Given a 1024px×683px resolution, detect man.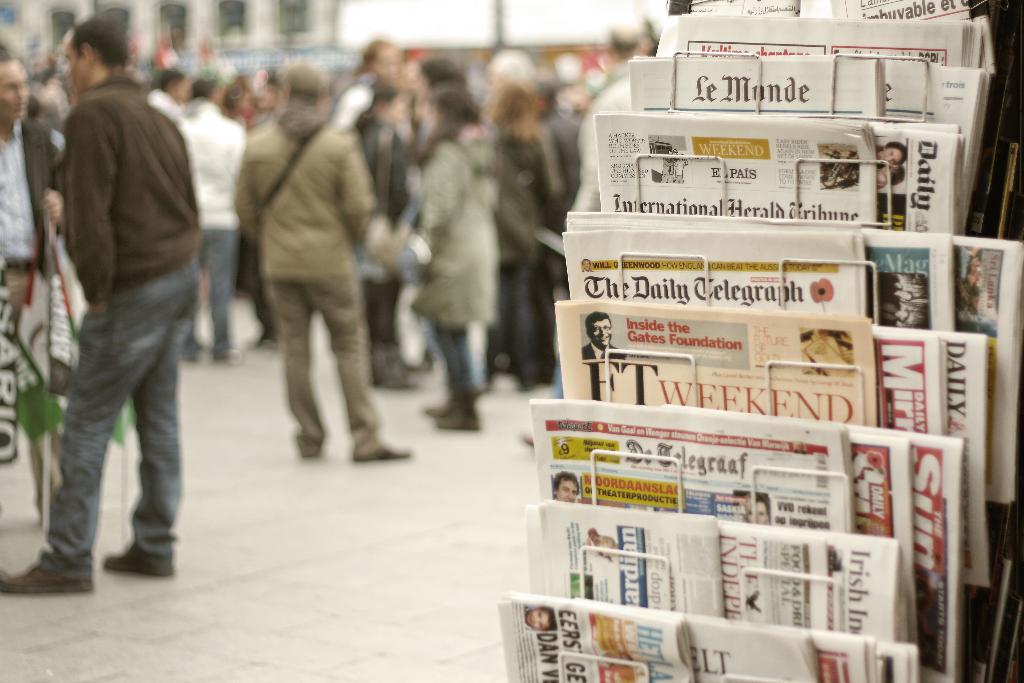
[142, 67, 189, 126].
